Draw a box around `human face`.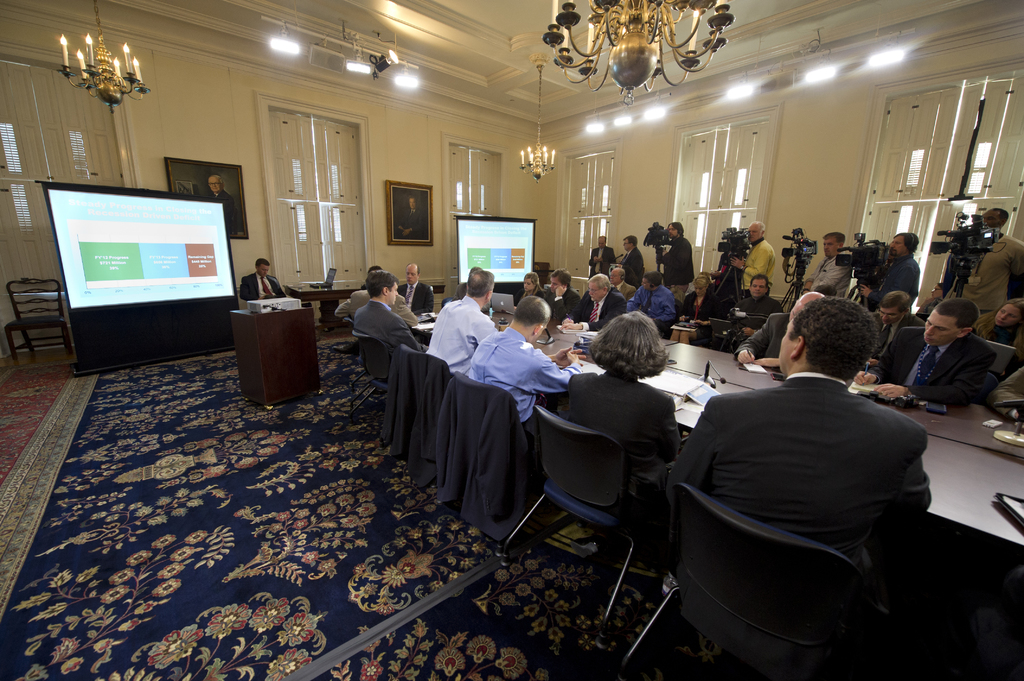
BBox(590, 281, 602, 302).
